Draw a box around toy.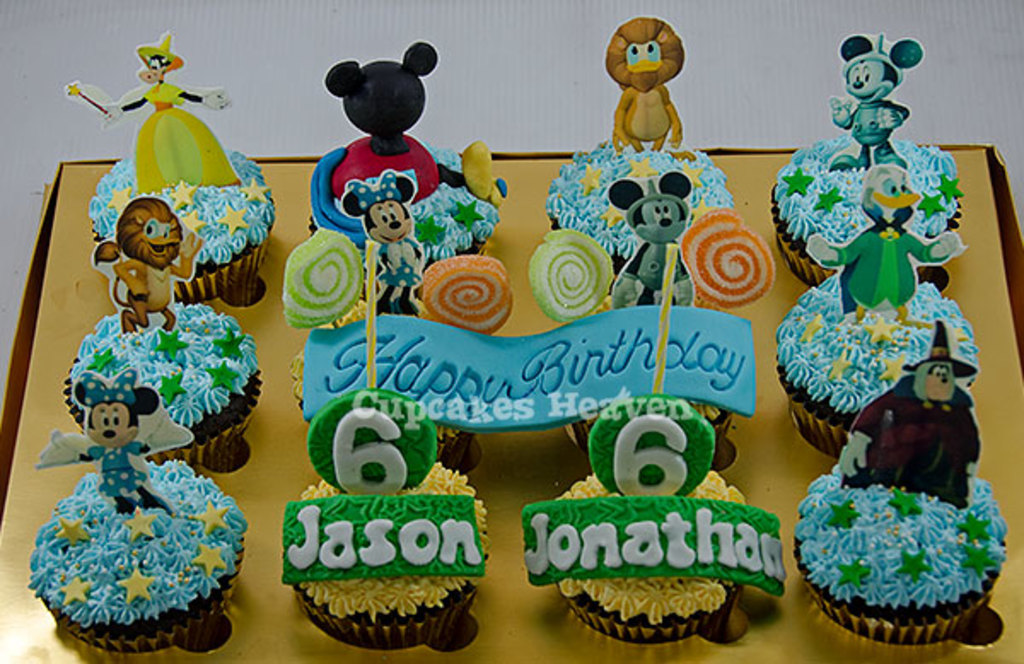
[597,15,688,159].
